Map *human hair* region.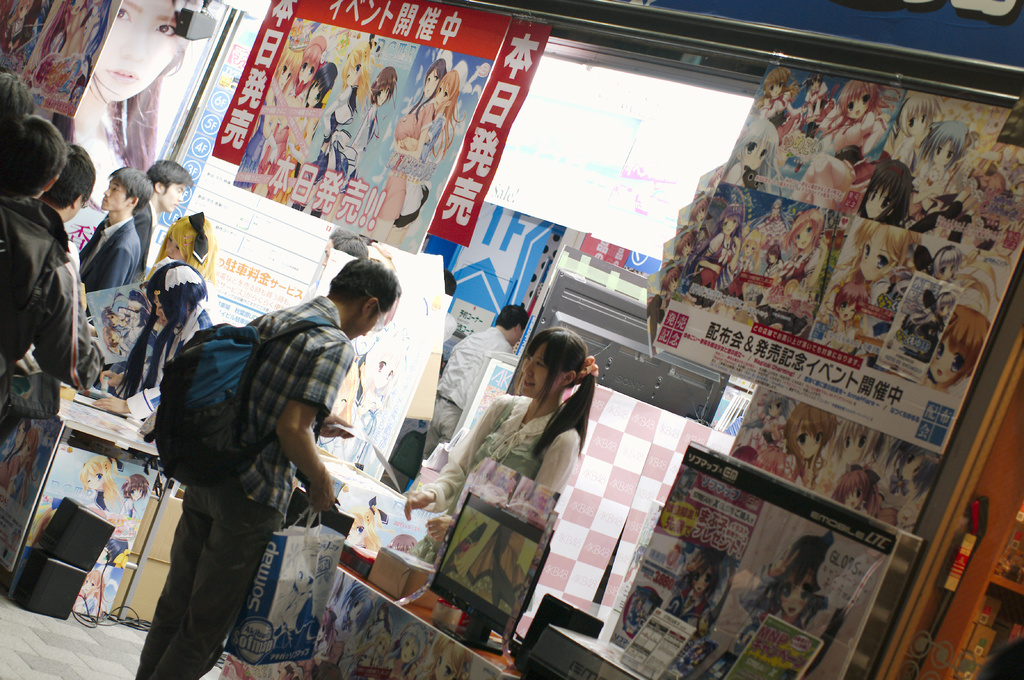
Mapped to bbox(819, 80, 902, 143).
